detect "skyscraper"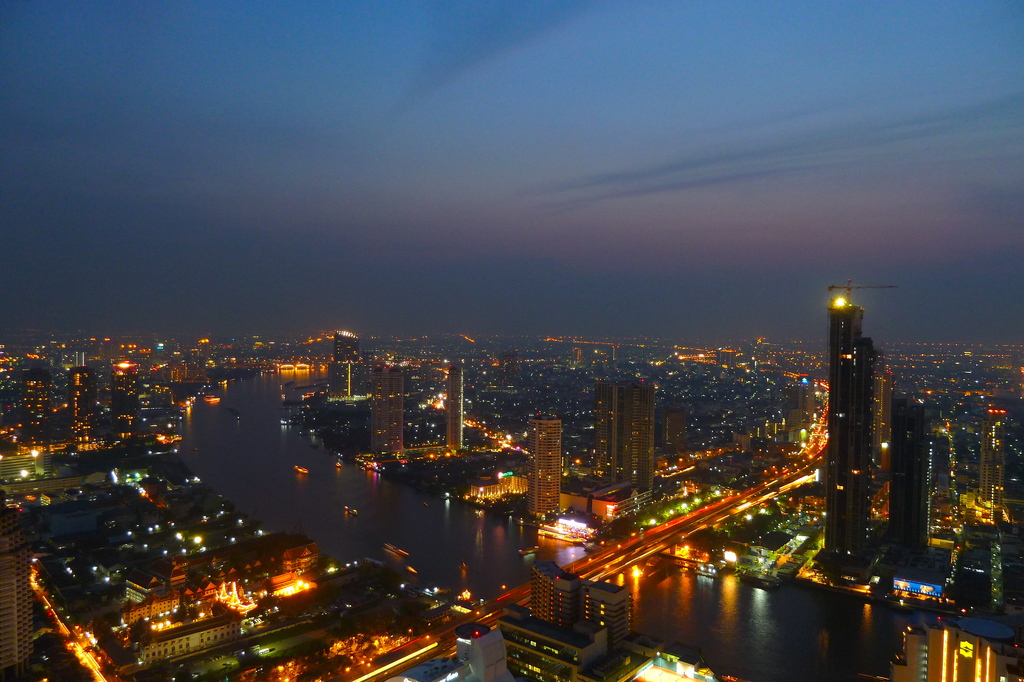
<box>793,273,944,588</box>
